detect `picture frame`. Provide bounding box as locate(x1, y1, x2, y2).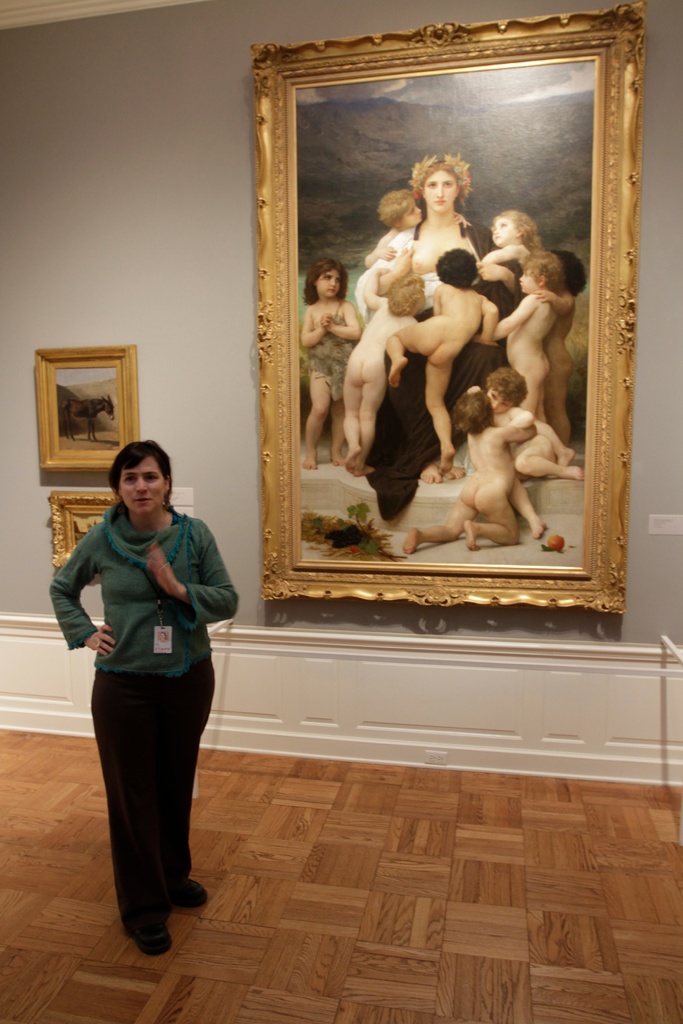
locate(254, 3, 646, 620).
